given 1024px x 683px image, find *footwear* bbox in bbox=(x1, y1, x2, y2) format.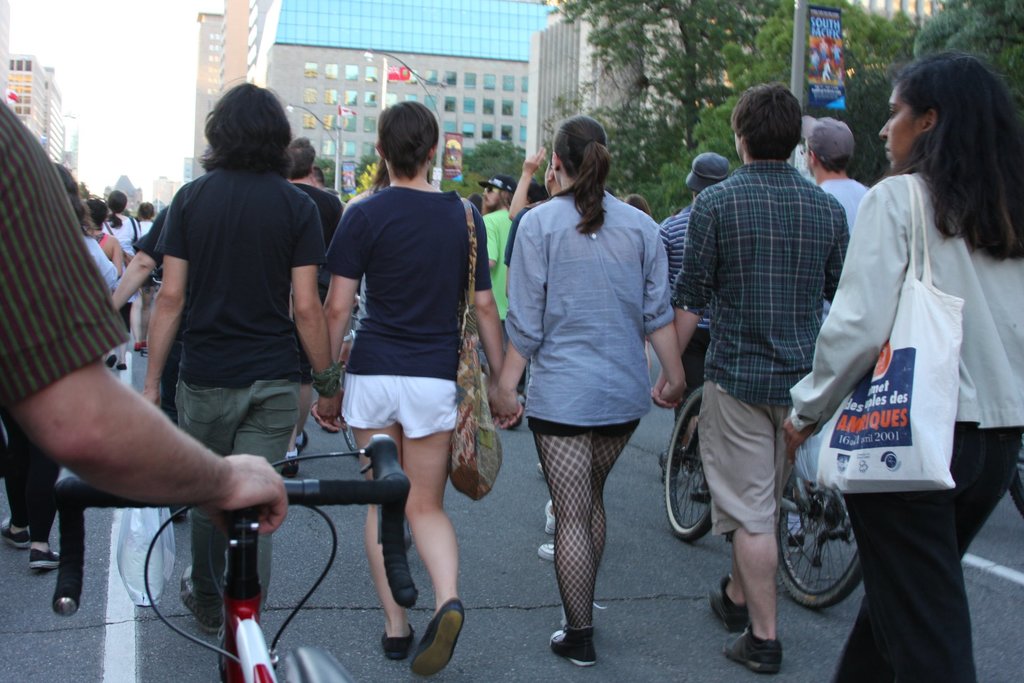
bbox=(536, 541, 554, 567).
